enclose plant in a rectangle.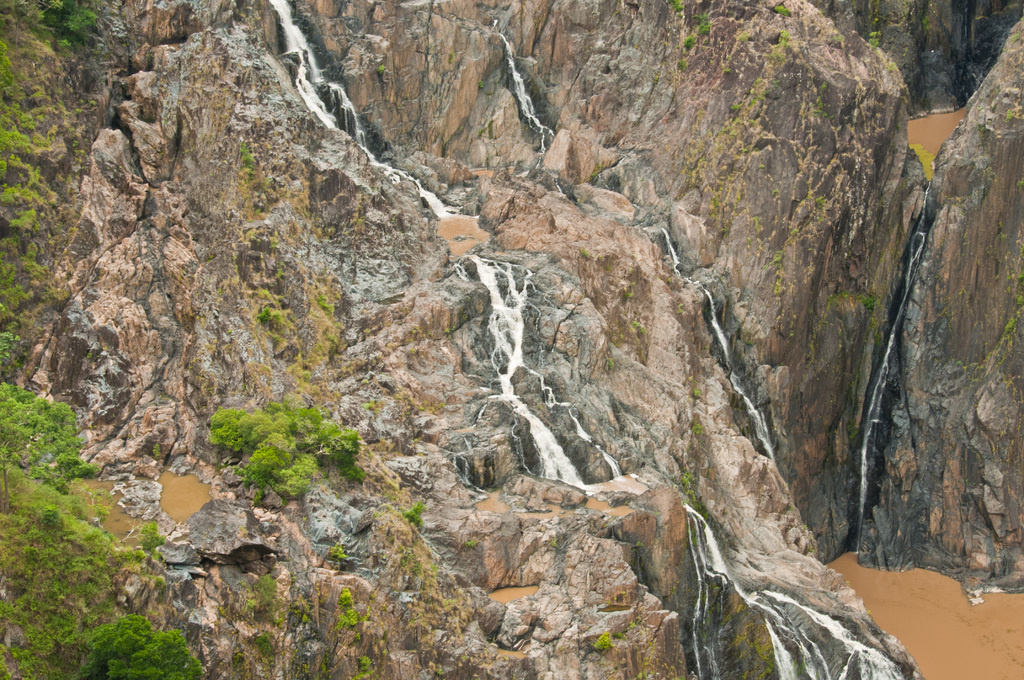
crop(791, 656, 807, 679).
